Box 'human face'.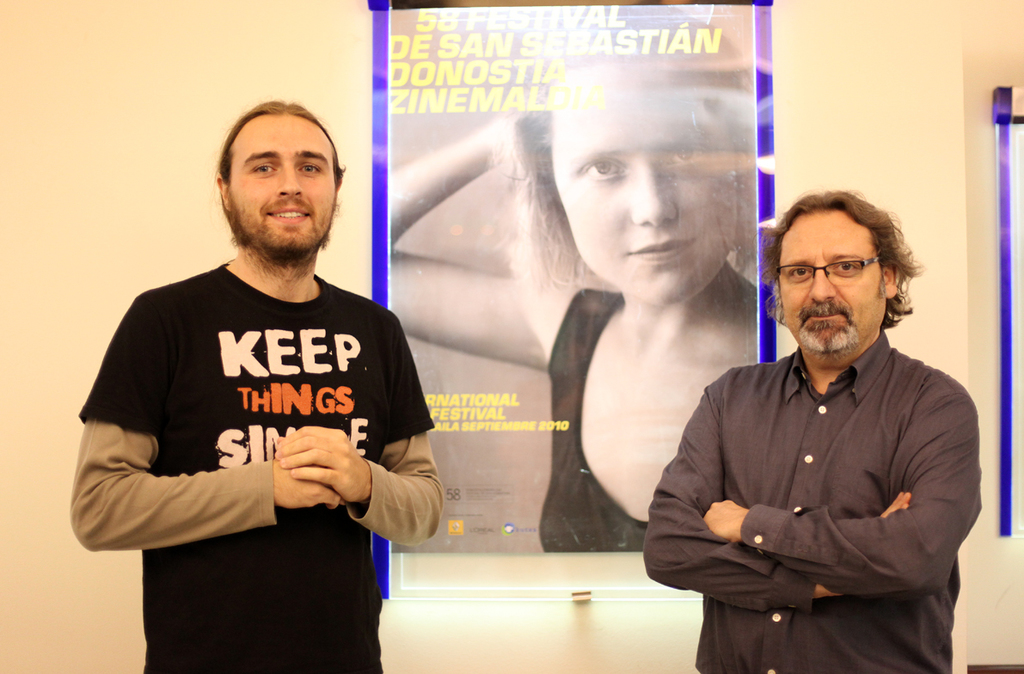
[left=224, top=113, right=338, bottom=258].
